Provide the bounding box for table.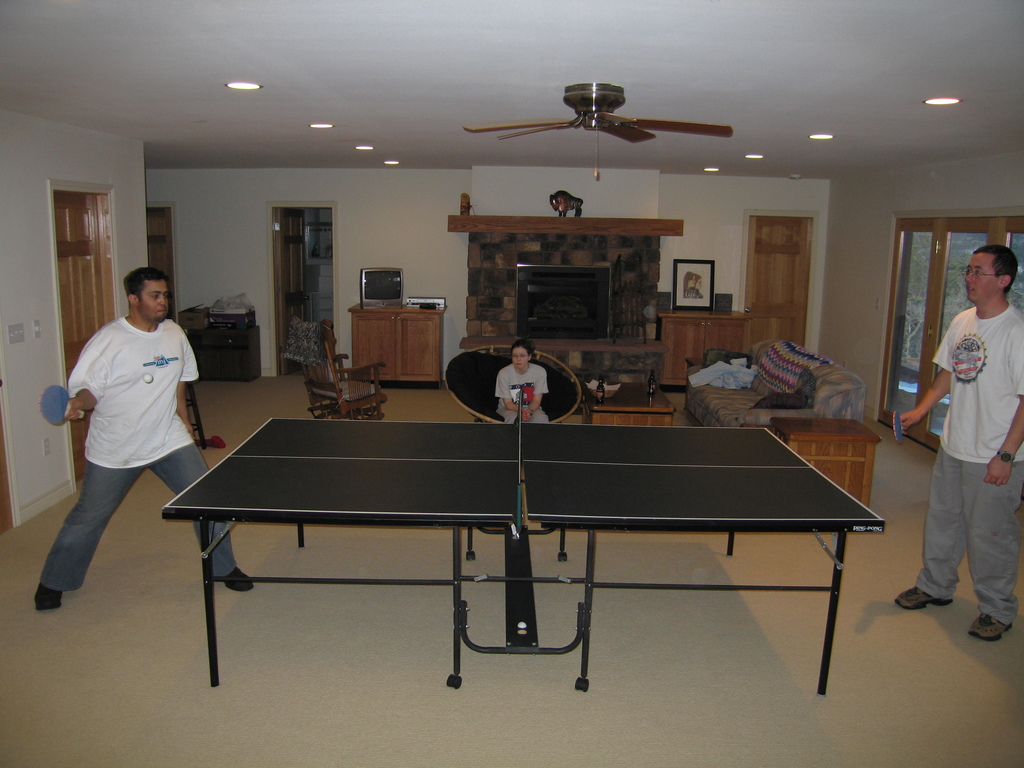
region(161, 422, 886, 694).
